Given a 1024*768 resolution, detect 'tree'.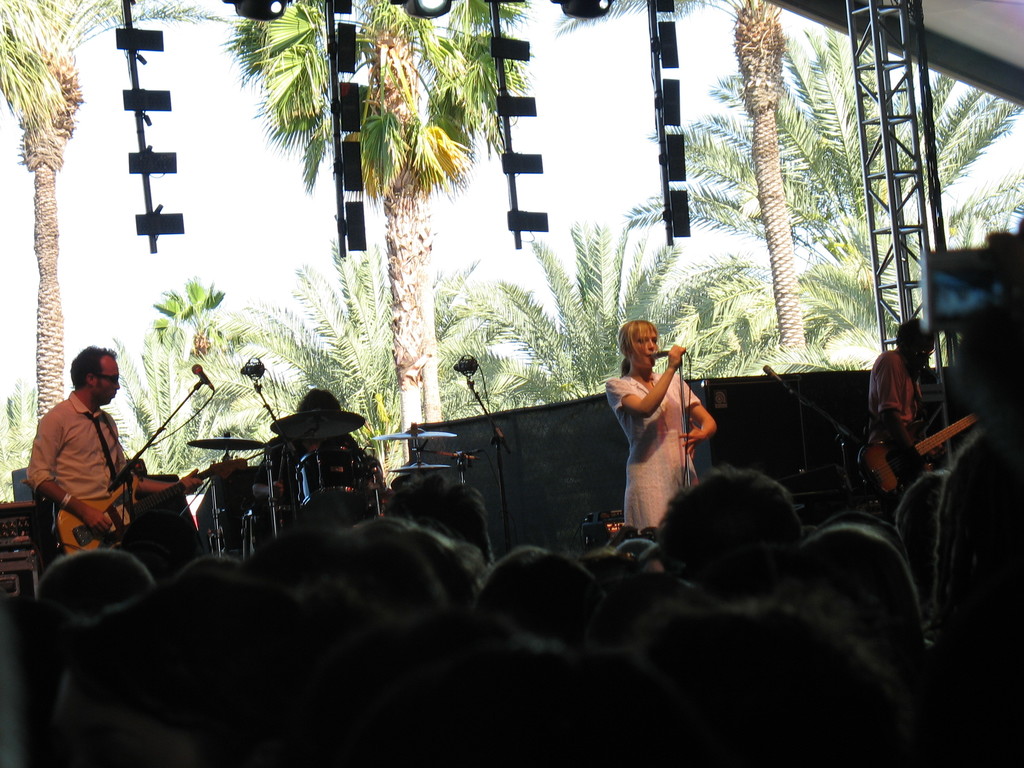
(x1=99, y1=277, x2=274, y2=486).
